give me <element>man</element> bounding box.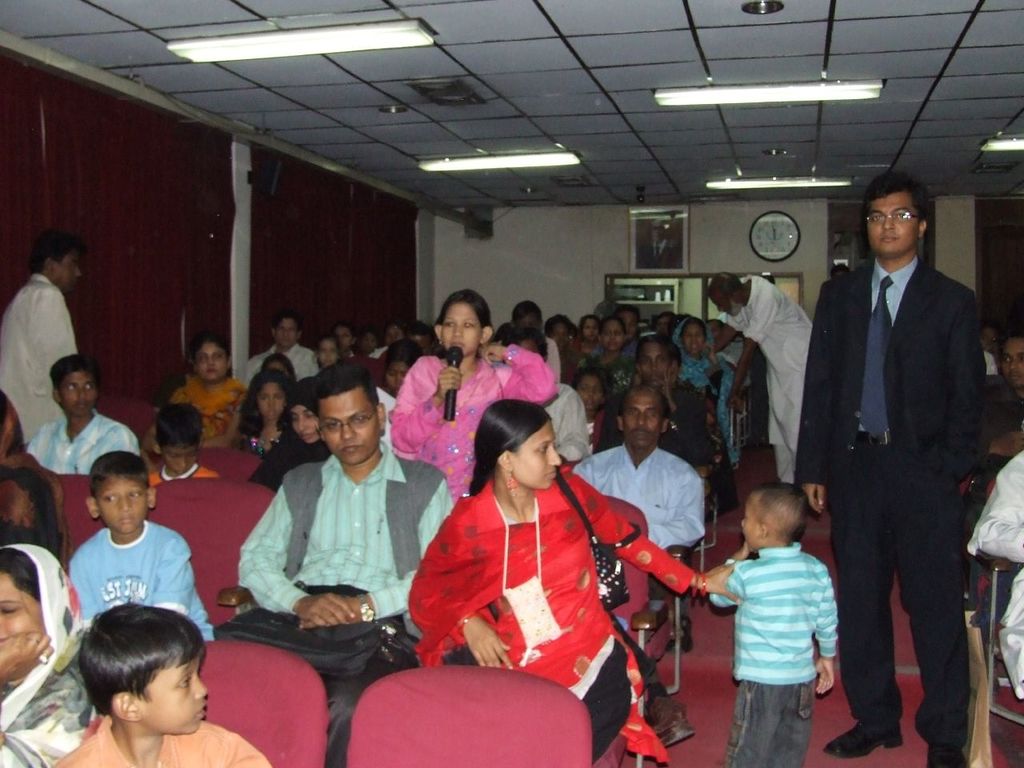
bbox=[975, 330, 1023, 484].
